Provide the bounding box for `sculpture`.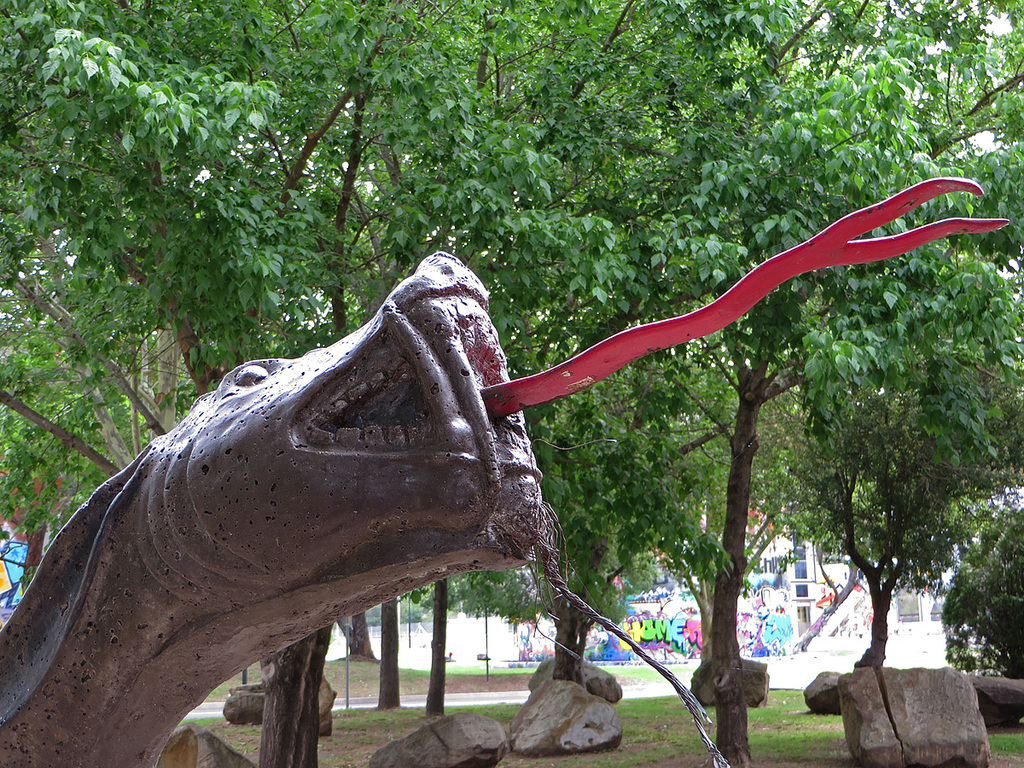
[x1=0, y1=257, x2=596, y2=767].
